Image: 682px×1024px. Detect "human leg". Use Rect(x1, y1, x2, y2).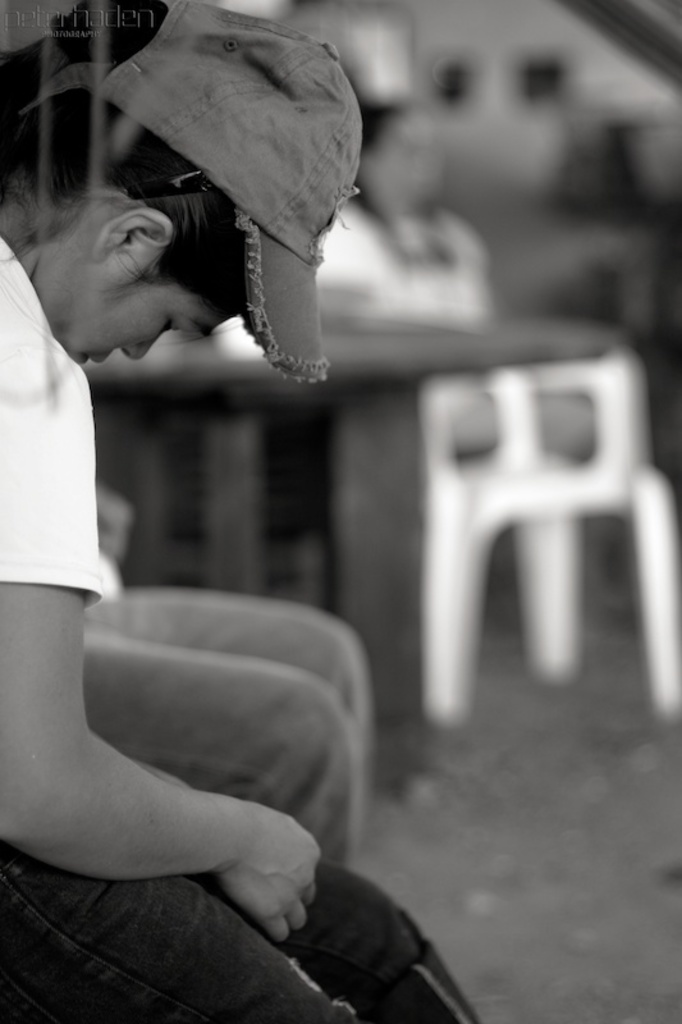
Rect(88, 593, 375, 858).
